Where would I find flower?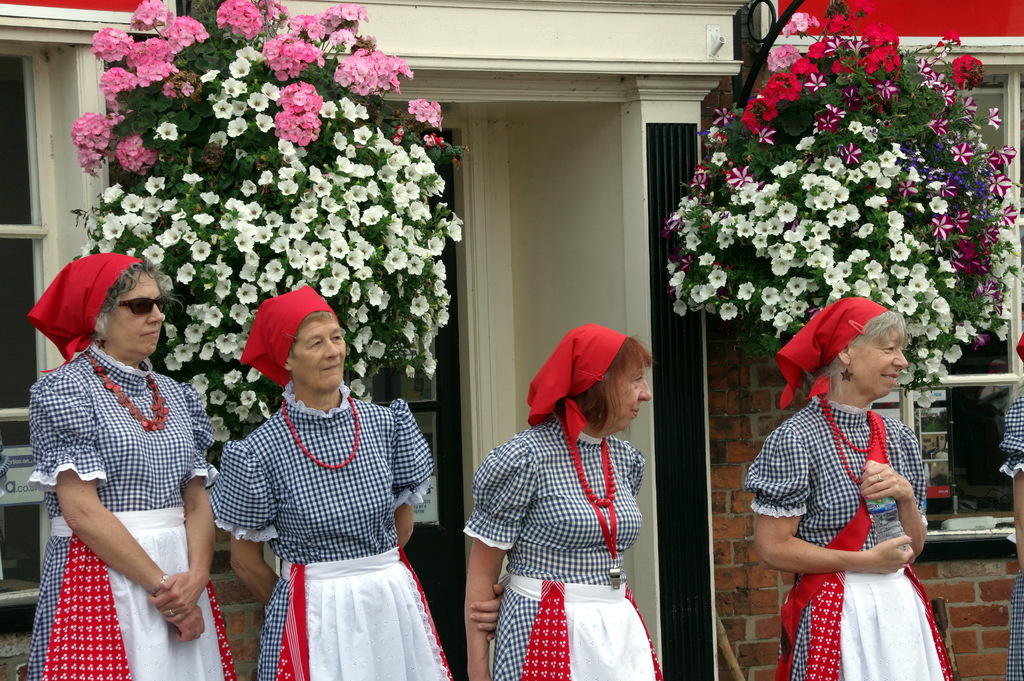
At (x1=986, y1=170, x2=1011, y2=200).
